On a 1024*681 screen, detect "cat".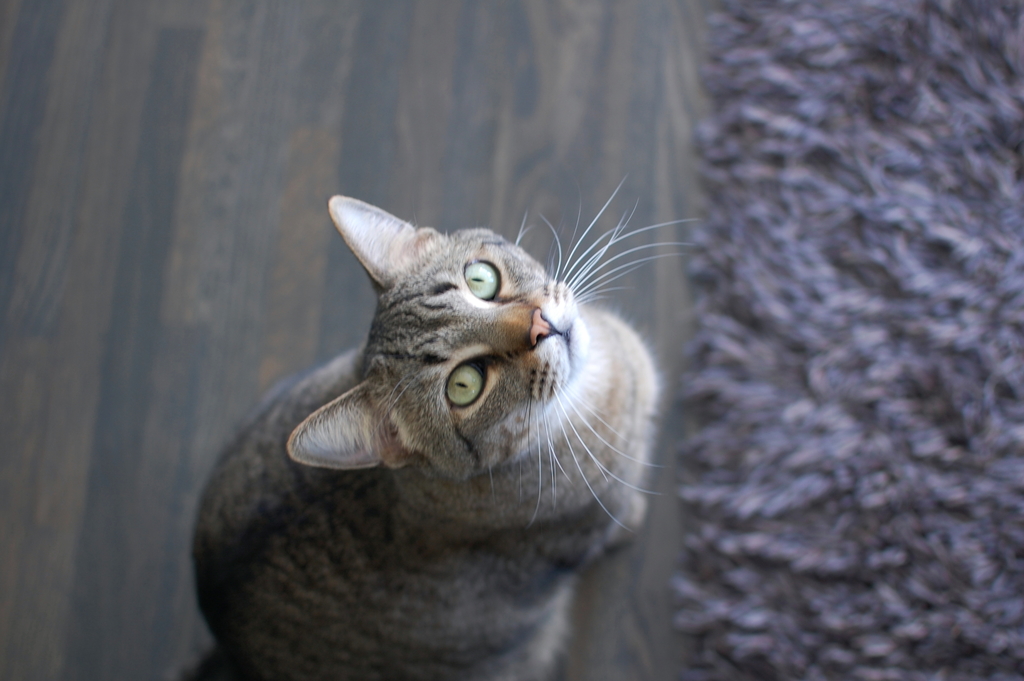
select_region(189, 167, 706, 680).
